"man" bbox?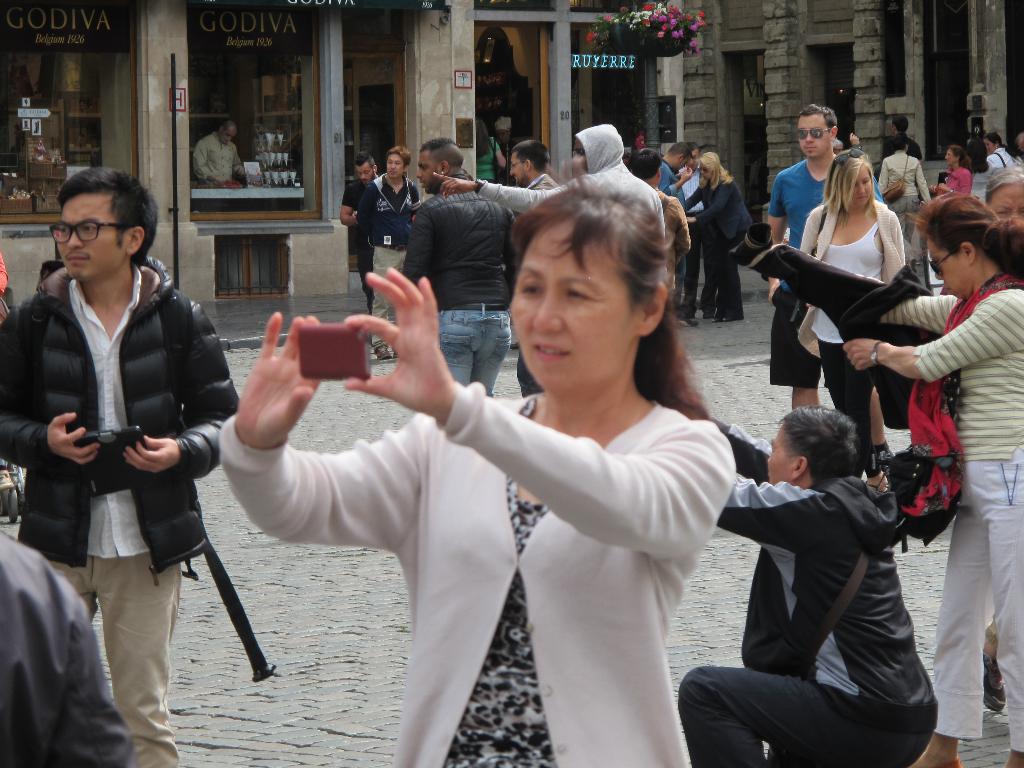
{"left": 886, "top": 114, "right": 920, "bottom": 154}
